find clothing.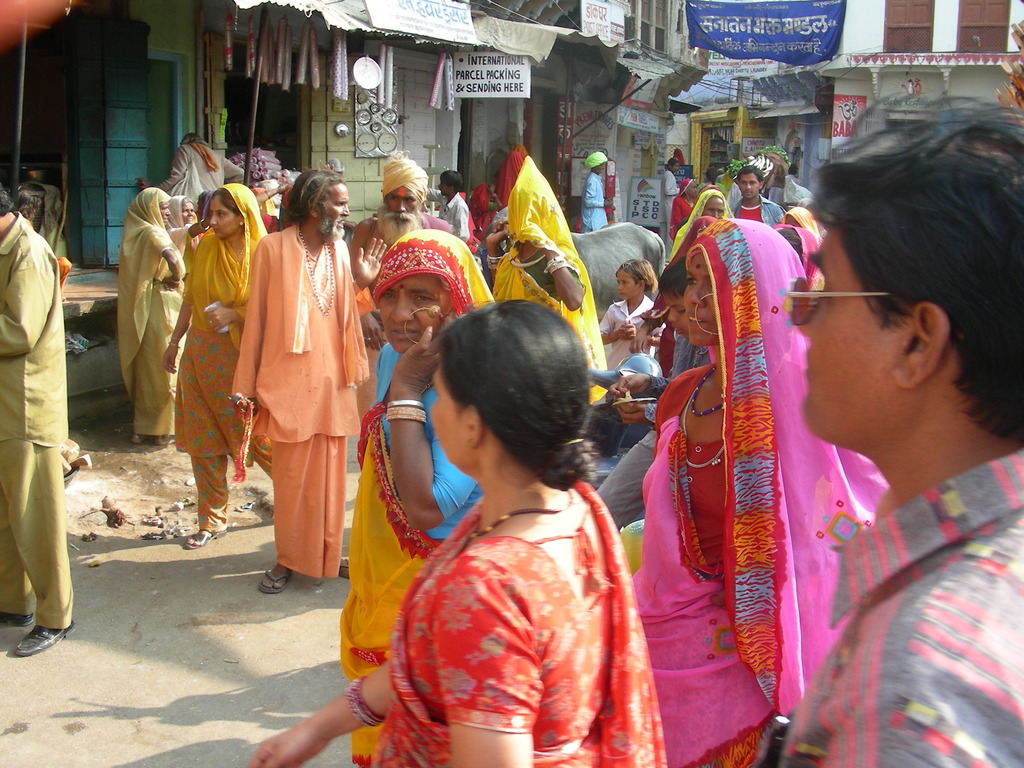
731,202,785,224.
